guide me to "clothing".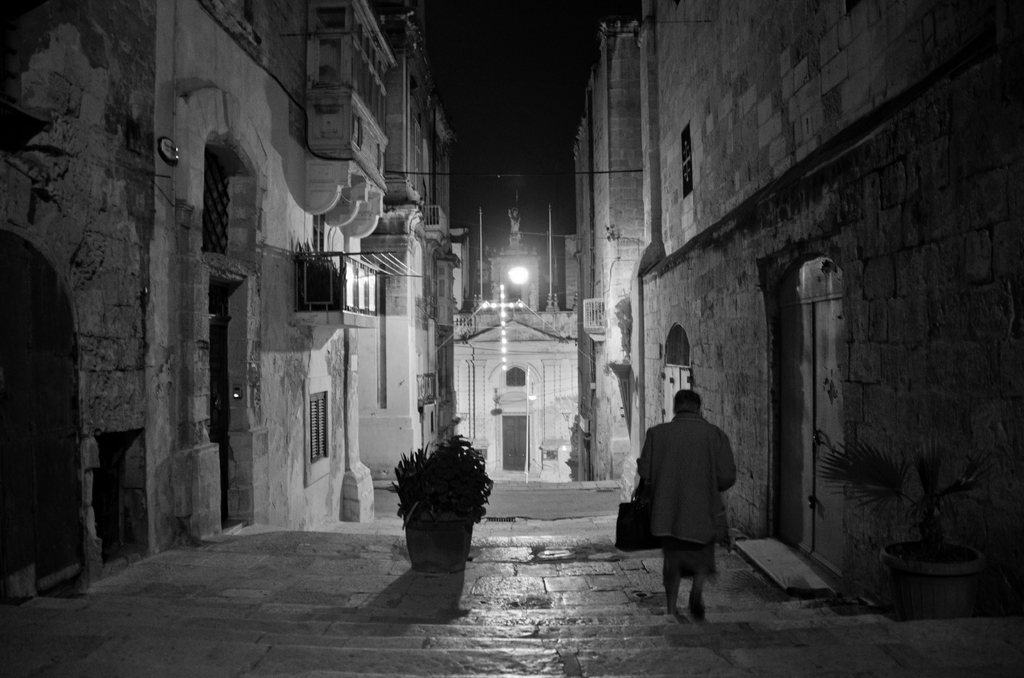
Guidance: <region>641, 402, 737, 579</region>.
